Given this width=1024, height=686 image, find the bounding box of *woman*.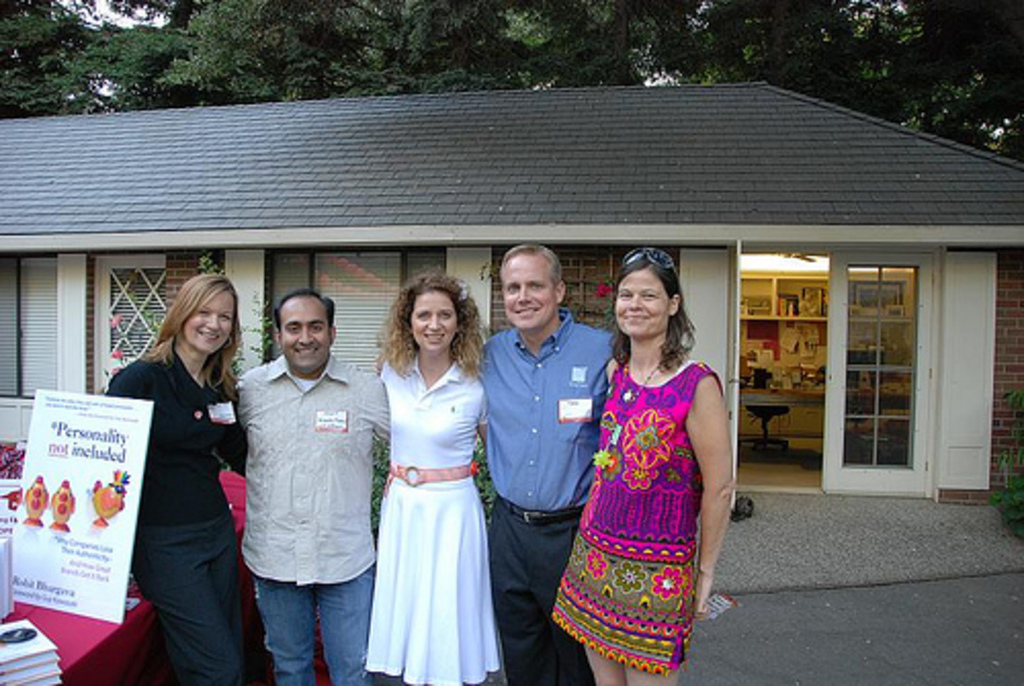
bbox=[547, 238, 735, 684].
